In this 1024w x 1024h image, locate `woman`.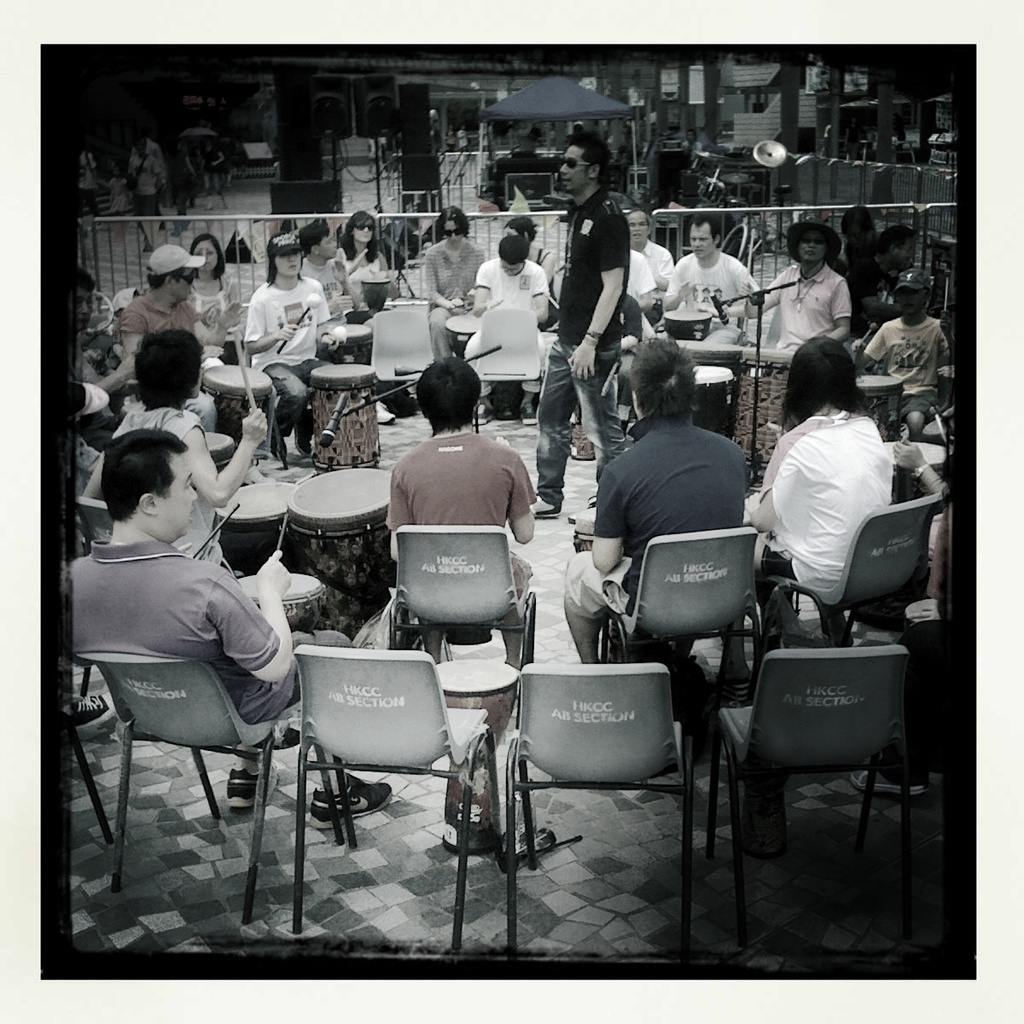
Bounding box: left=247, top=222, right=324, bottom=469.
